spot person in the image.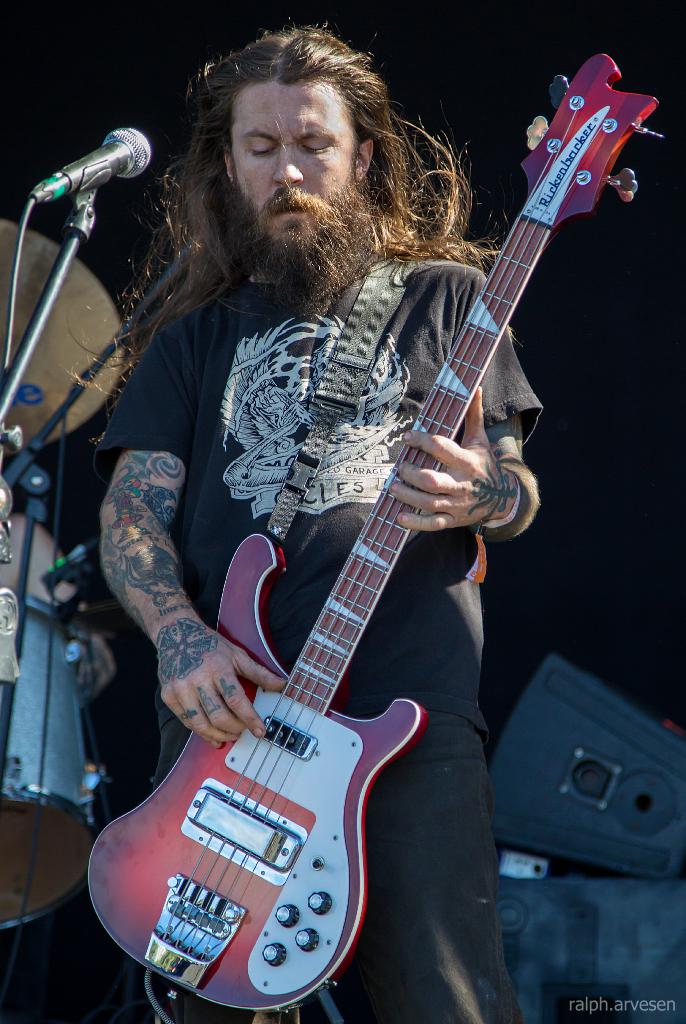
person found at <box>94,17,548,1023</box>.
